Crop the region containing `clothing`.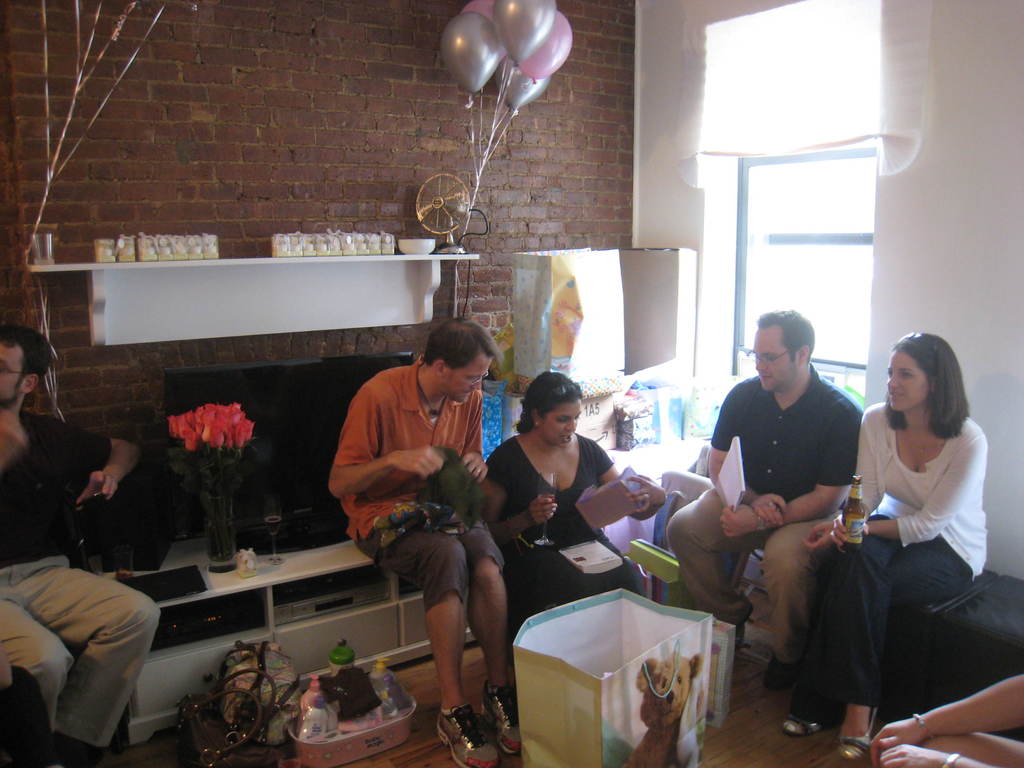
Crop region: (left=487, top=436, right=618, bottom=637).
